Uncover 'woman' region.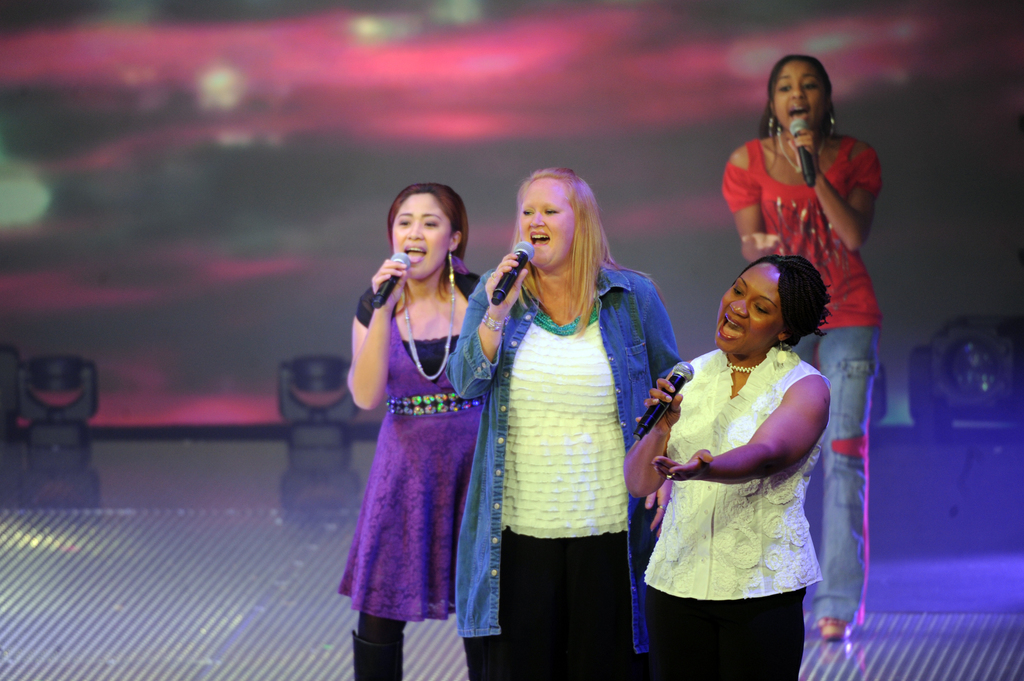
Uncovered: box=[433, 165, 686, 680].
